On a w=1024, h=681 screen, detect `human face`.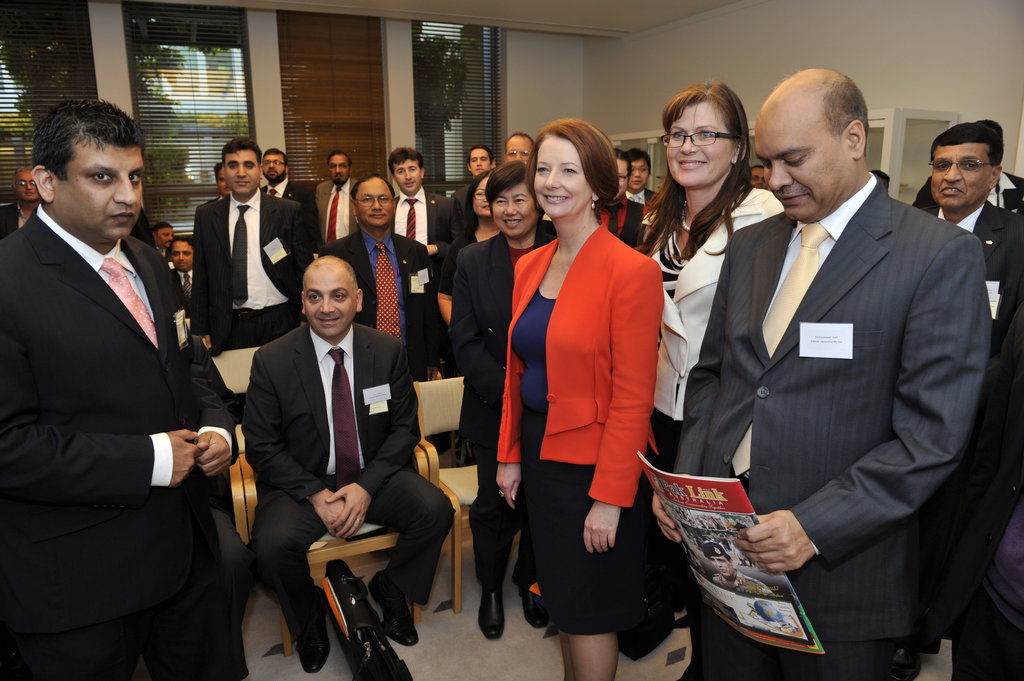
(x1=395, y1=157, x2=421, y2=186).
